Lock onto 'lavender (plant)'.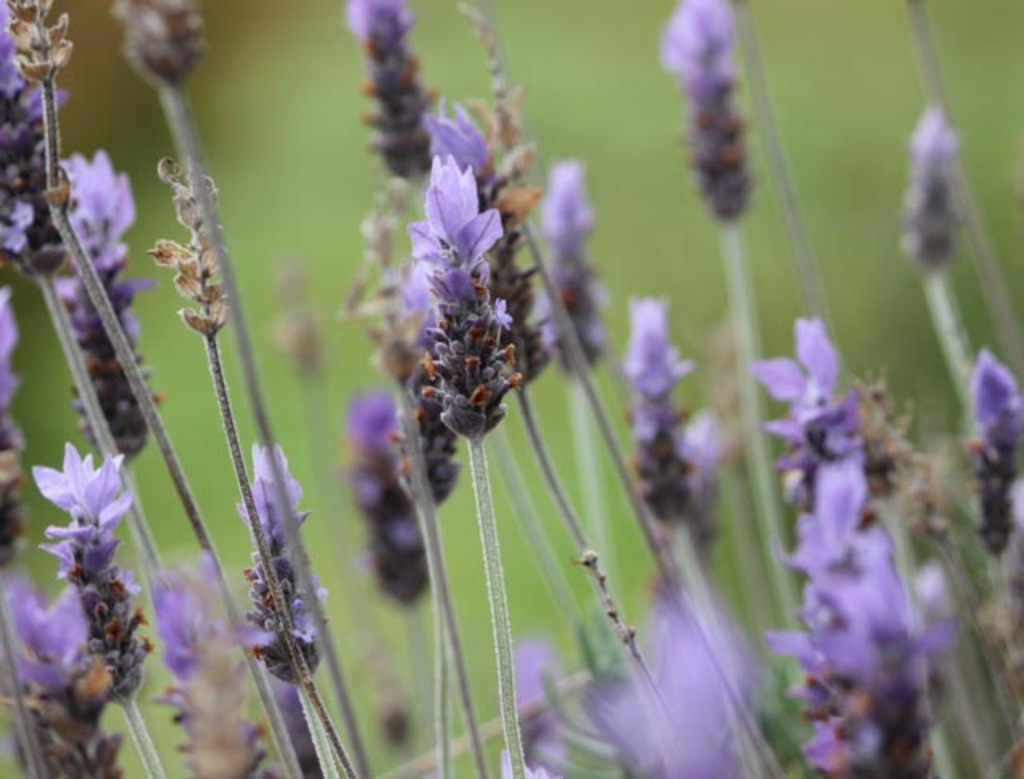
Locked: (762,517,944,777).
